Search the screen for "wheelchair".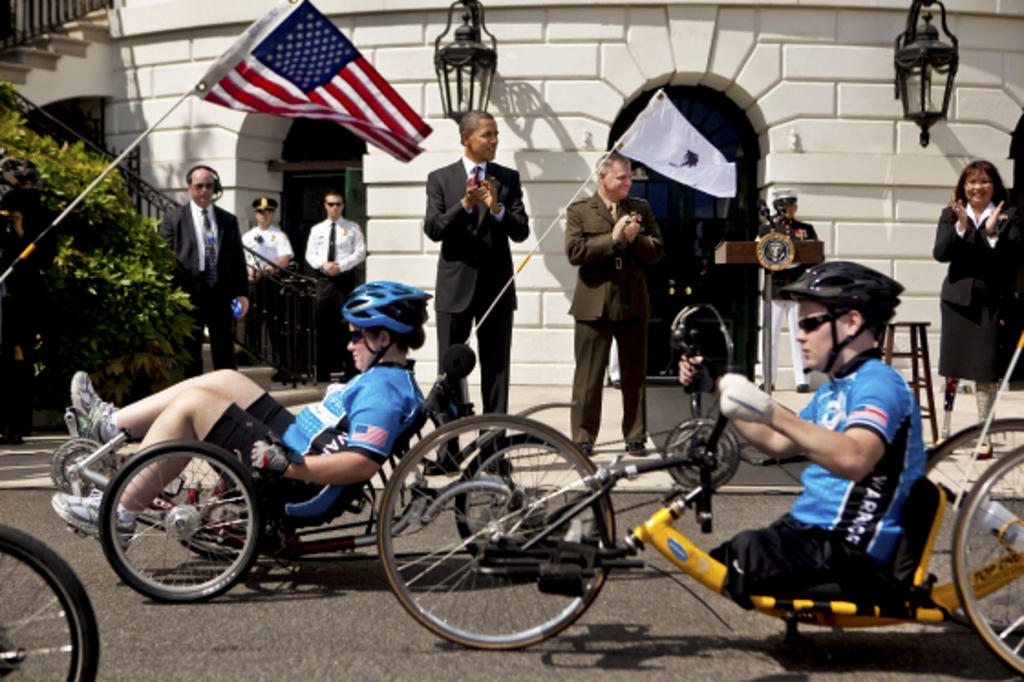
Found at locate(104, 313, 565, 618).
